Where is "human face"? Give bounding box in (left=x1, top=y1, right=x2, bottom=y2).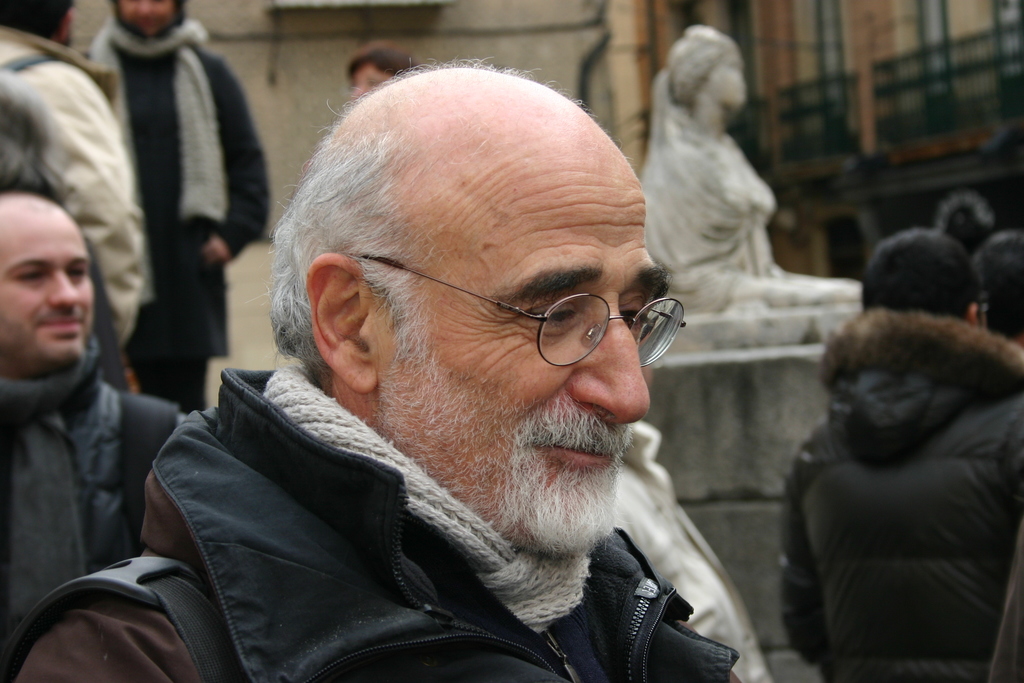
(left=0, top=211, right=93, bottom=365).
